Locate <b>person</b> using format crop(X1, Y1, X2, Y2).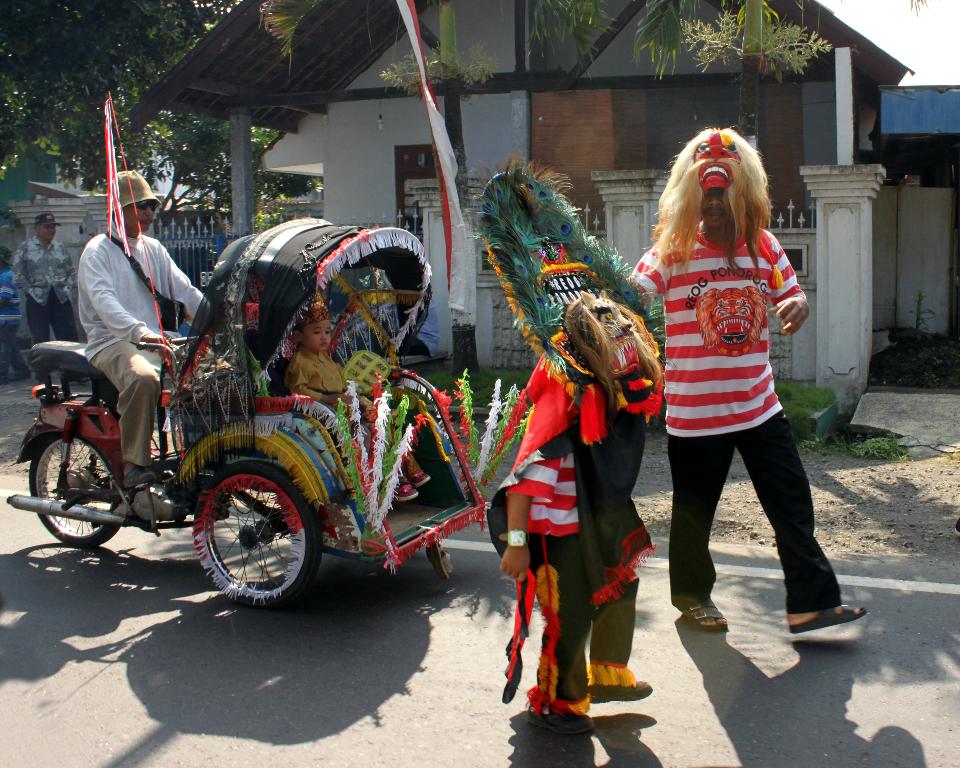
crop(16, 212, 86, 383).
